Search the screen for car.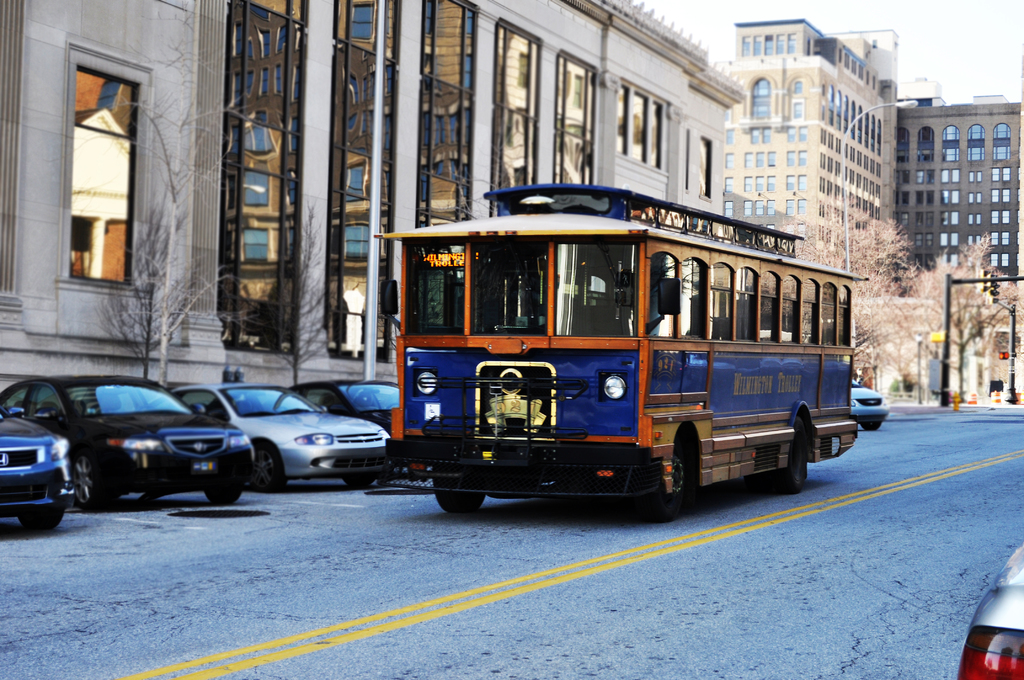
Found at <bbox>0, 394, 75, 540</bbox>.
